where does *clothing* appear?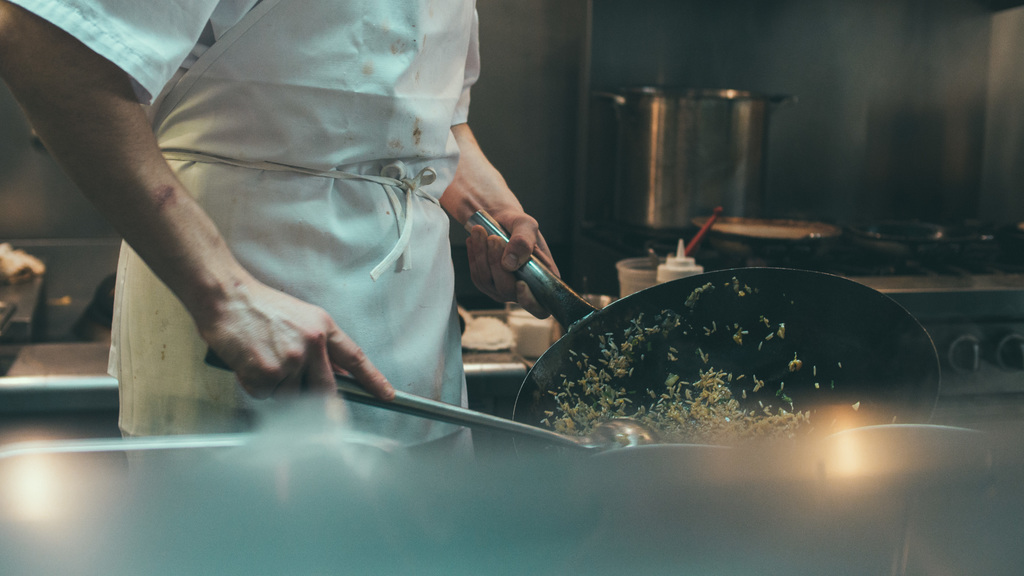
Appears at 89, 0, 631, 477.
